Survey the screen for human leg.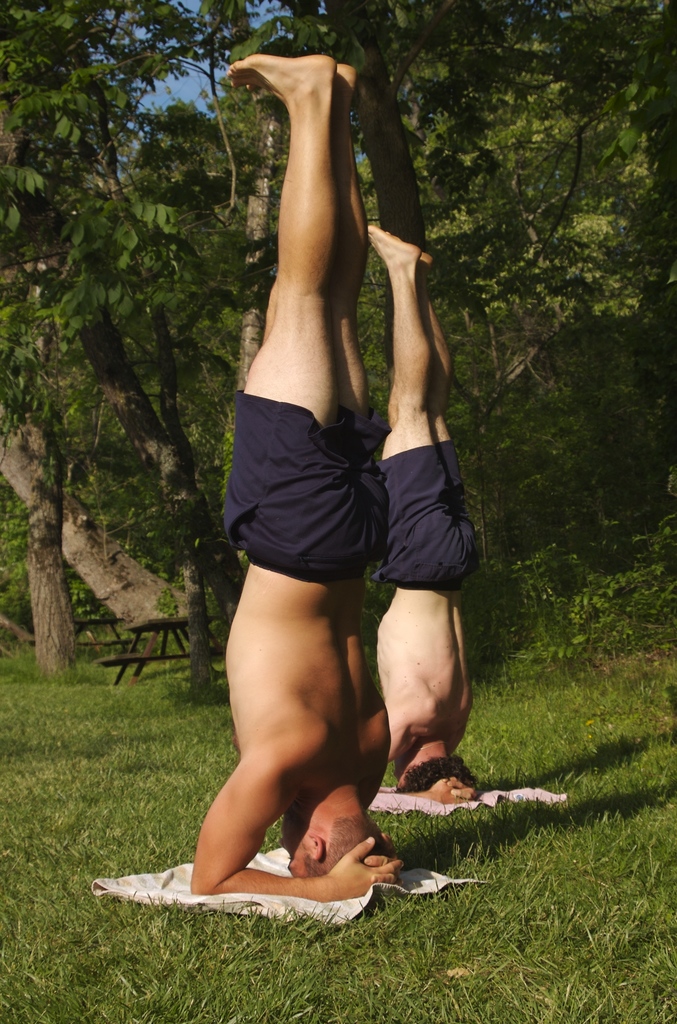
Survey found: 227 55 364 572.
